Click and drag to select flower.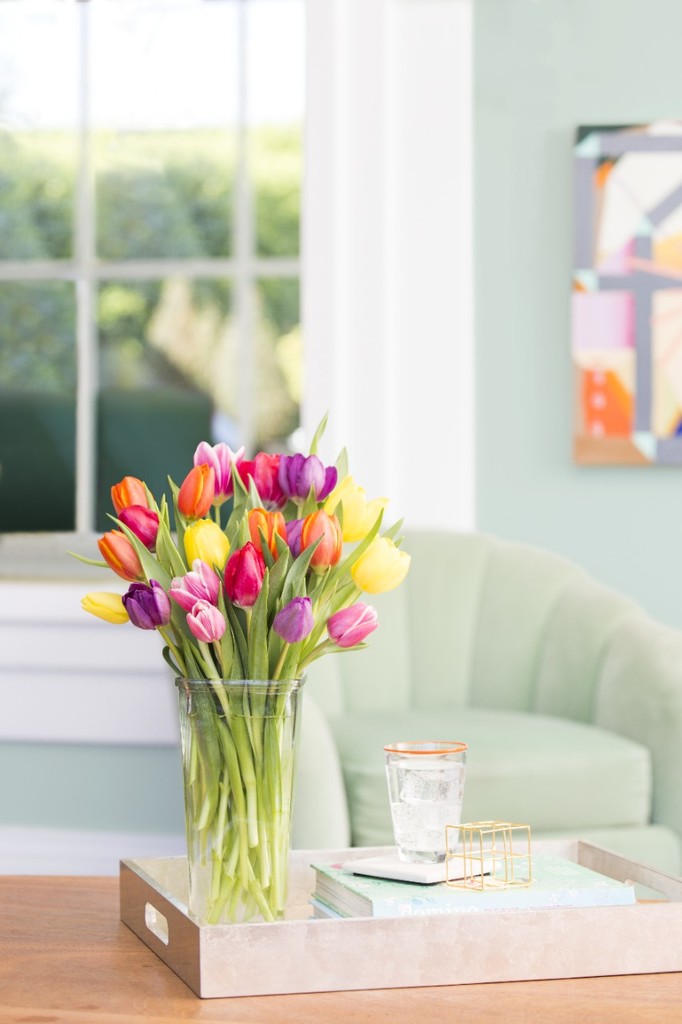
Selection: (224, 550, 266, 610).
